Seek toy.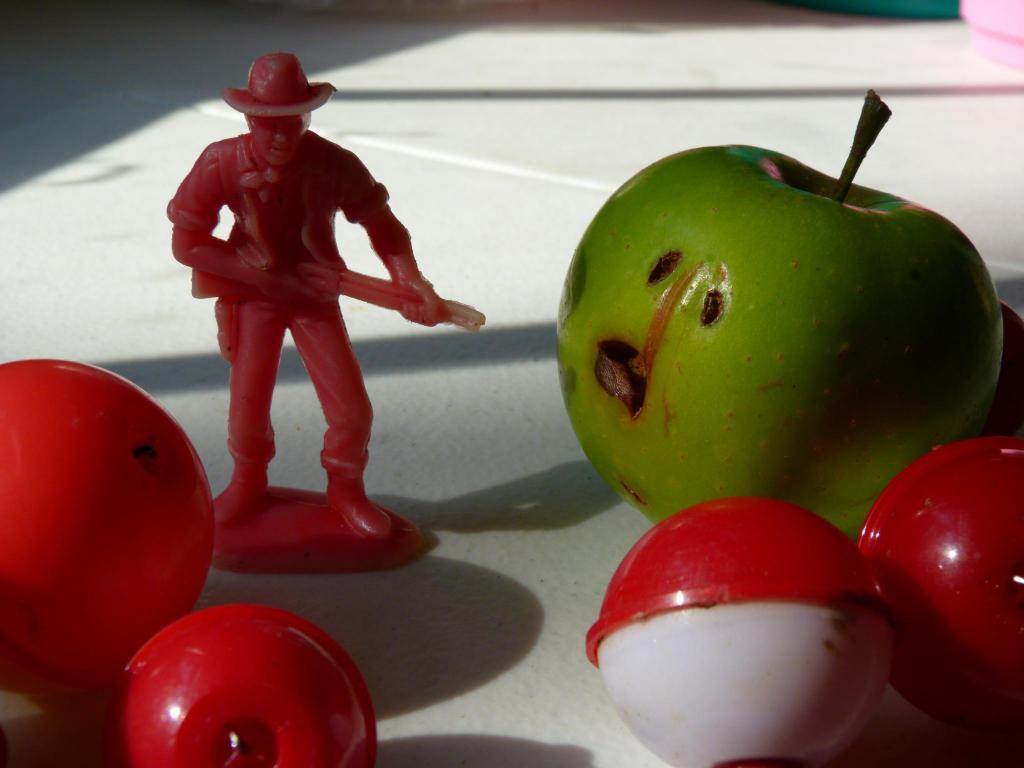
(left=582, top=495, right=896, bottom=767).
